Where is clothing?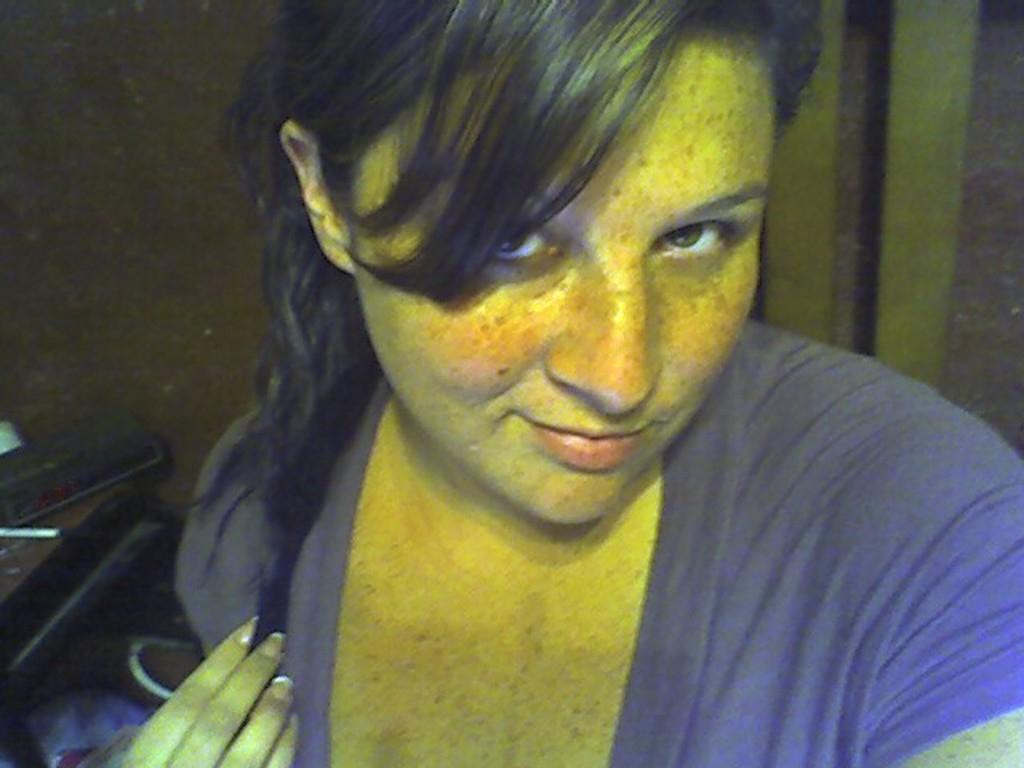
x1=163, y1=314, x2=1022, y2=766.
